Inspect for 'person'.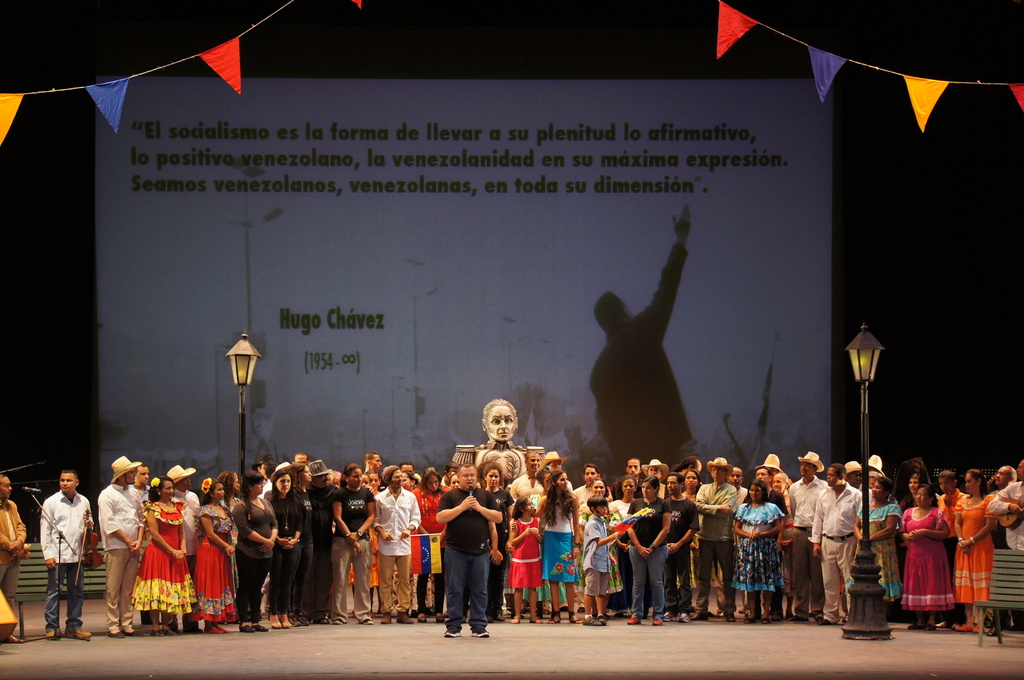
Inspection: [742, 464, 787, 621].
